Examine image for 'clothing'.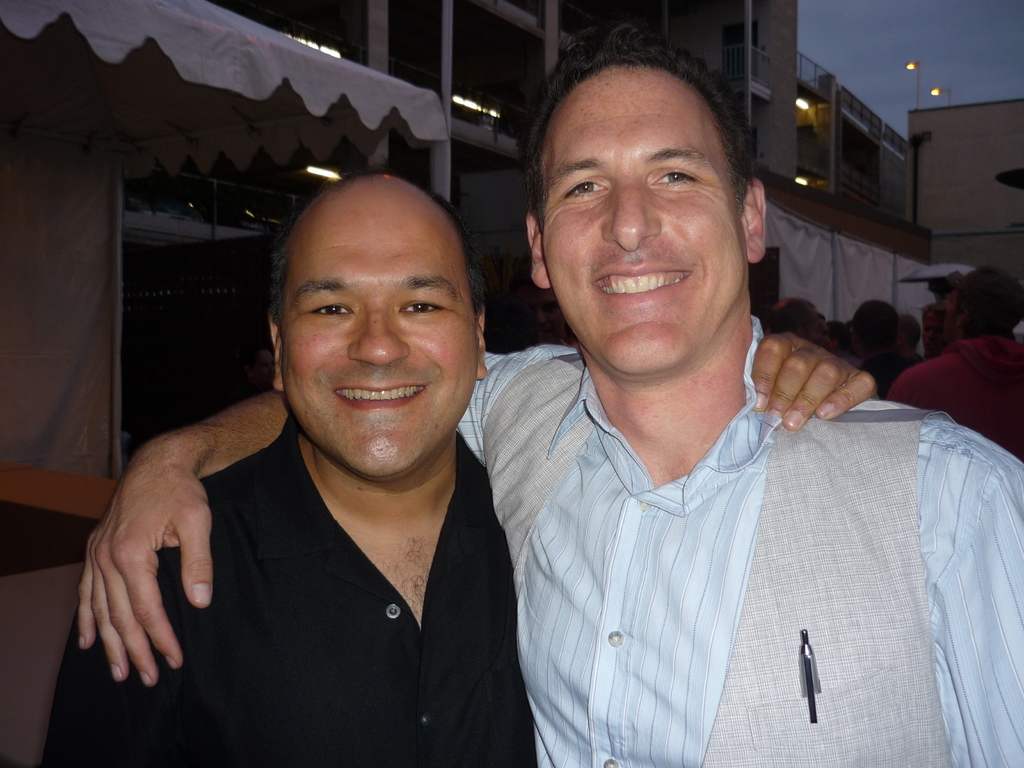
Examination result: left=33, top=408, right=542, bottom=767.
